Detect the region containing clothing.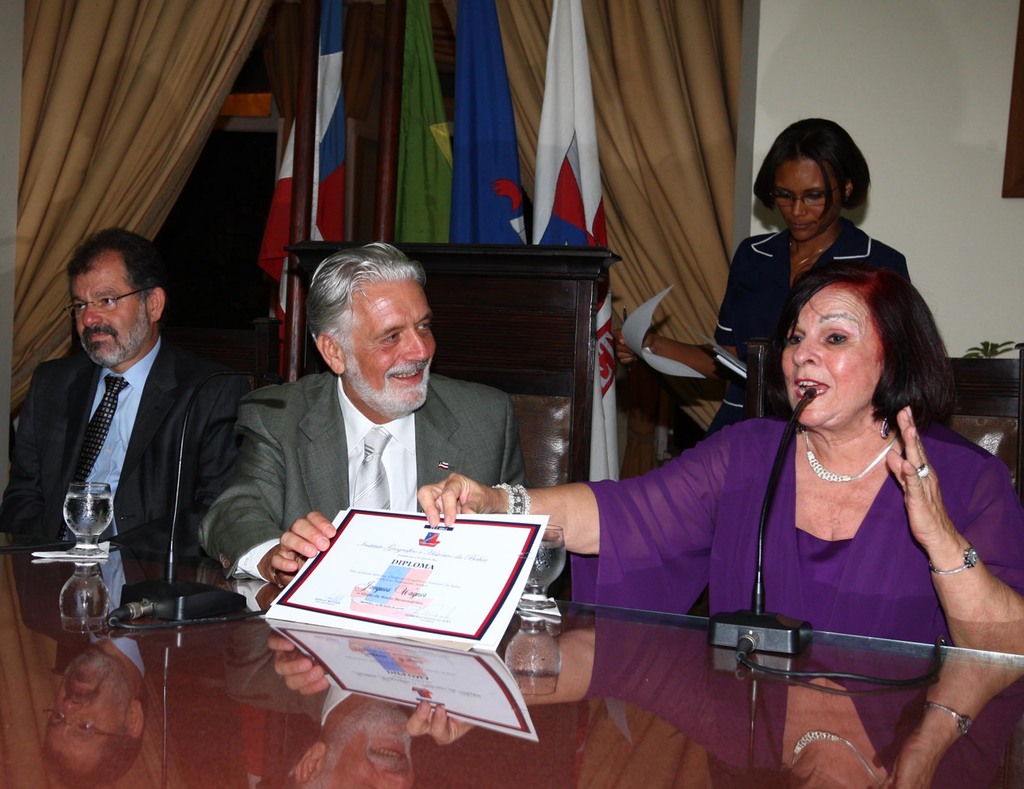
locate(708, 225, 922, 445).
